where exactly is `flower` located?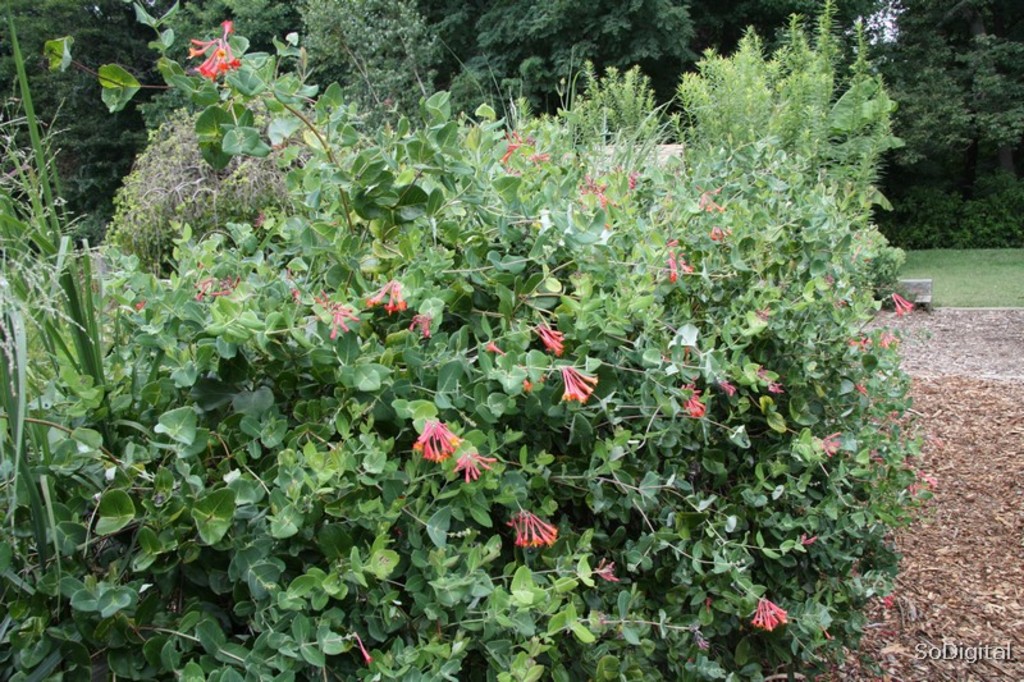
Its bounding box is select_region(895, 290, 918, 313).
